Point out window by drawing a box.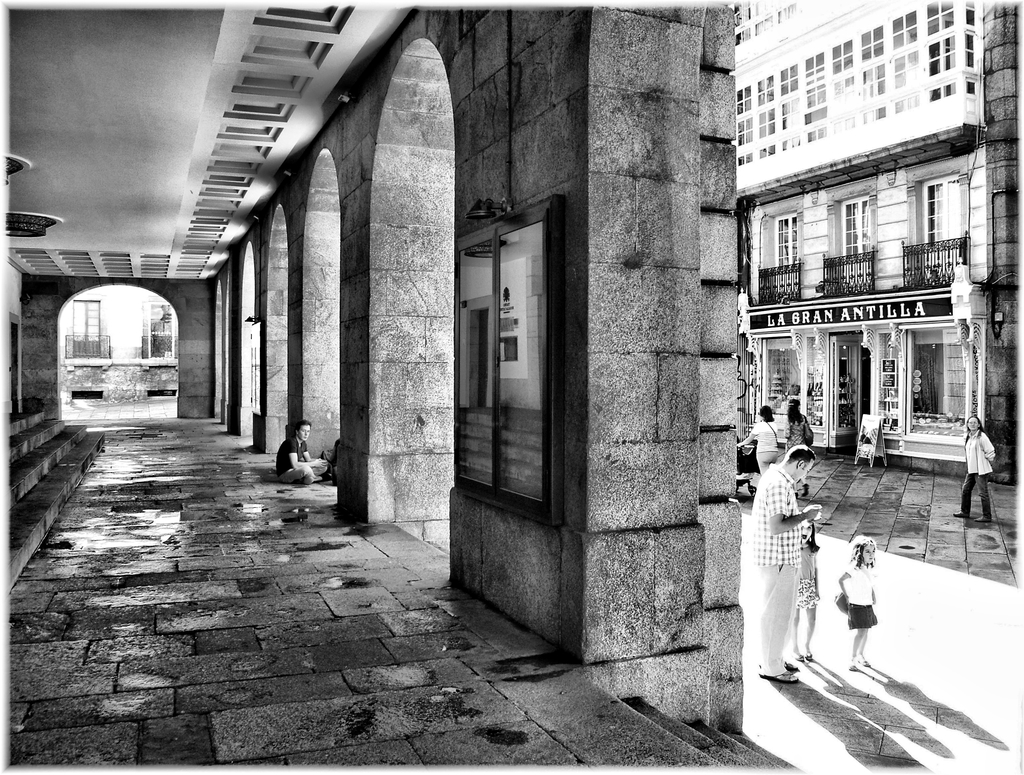
<bbox>774, 213, 800, 299</bbox>.
